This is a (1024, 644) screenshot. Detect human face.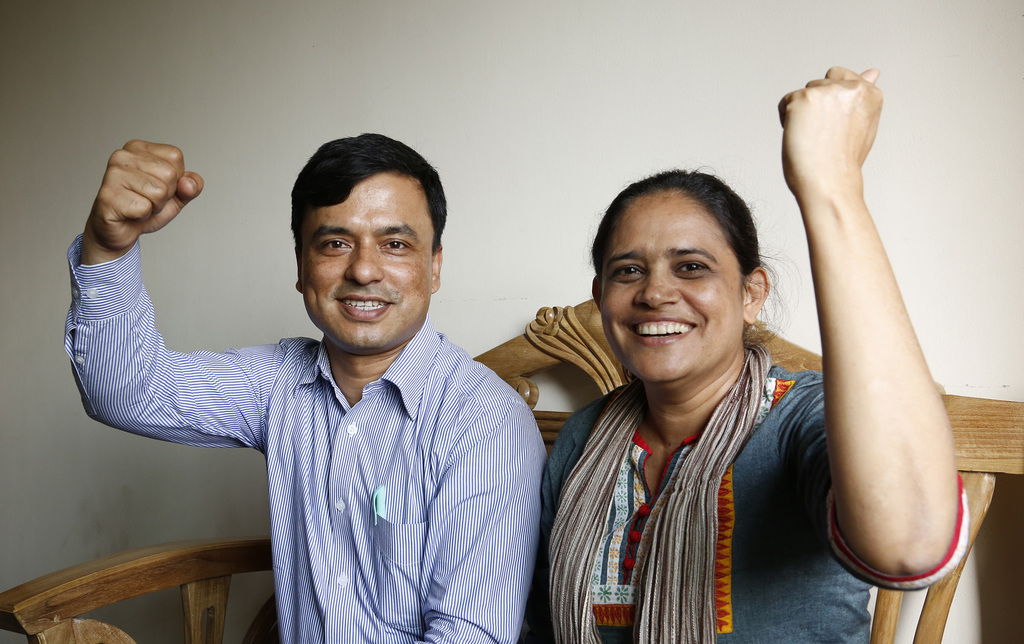
{"x1": 603, "y1": 193, "x2": 746, "y2": 378}.
